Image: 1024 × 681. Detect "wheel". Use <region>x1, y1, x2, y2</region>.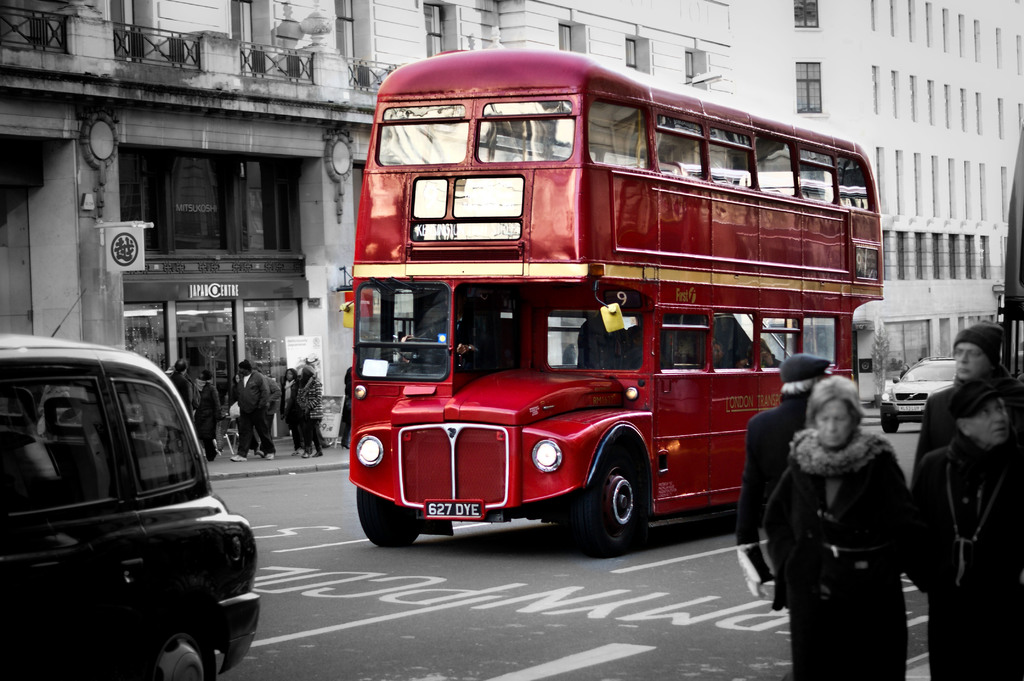
<region>144, 634, 221, 680</region>.
